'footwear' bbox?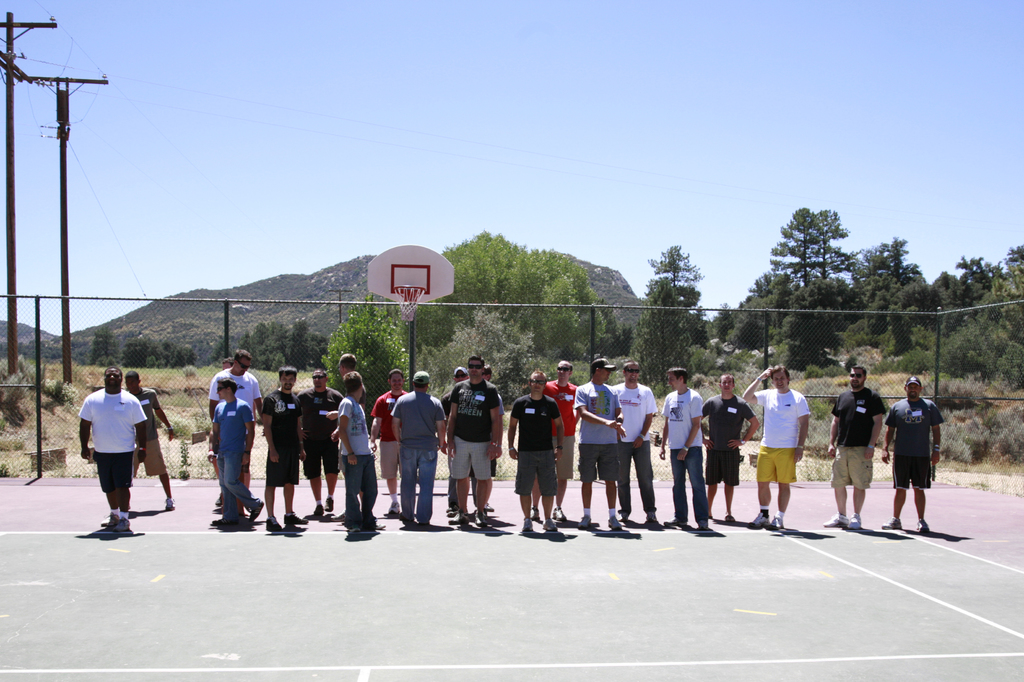
[left=772, top=515, right=783, bottom=528]
